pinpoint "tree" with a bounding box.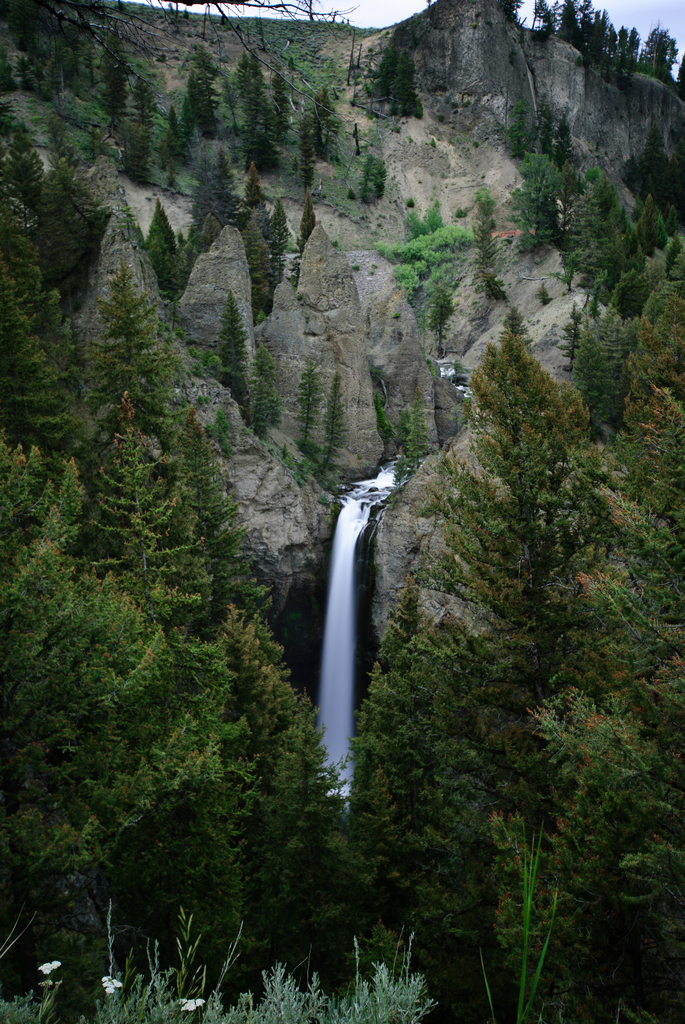
rect(551, 0, 590, 54).
